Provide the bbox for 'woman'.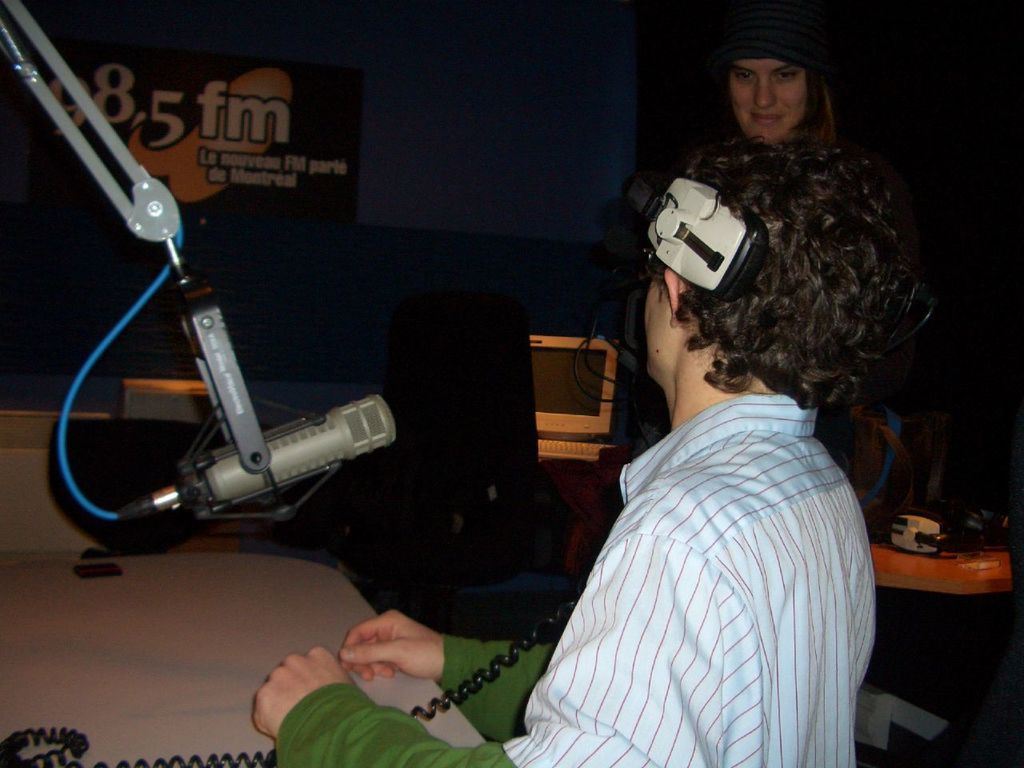
l=717, t=0, r=835, b=157.
